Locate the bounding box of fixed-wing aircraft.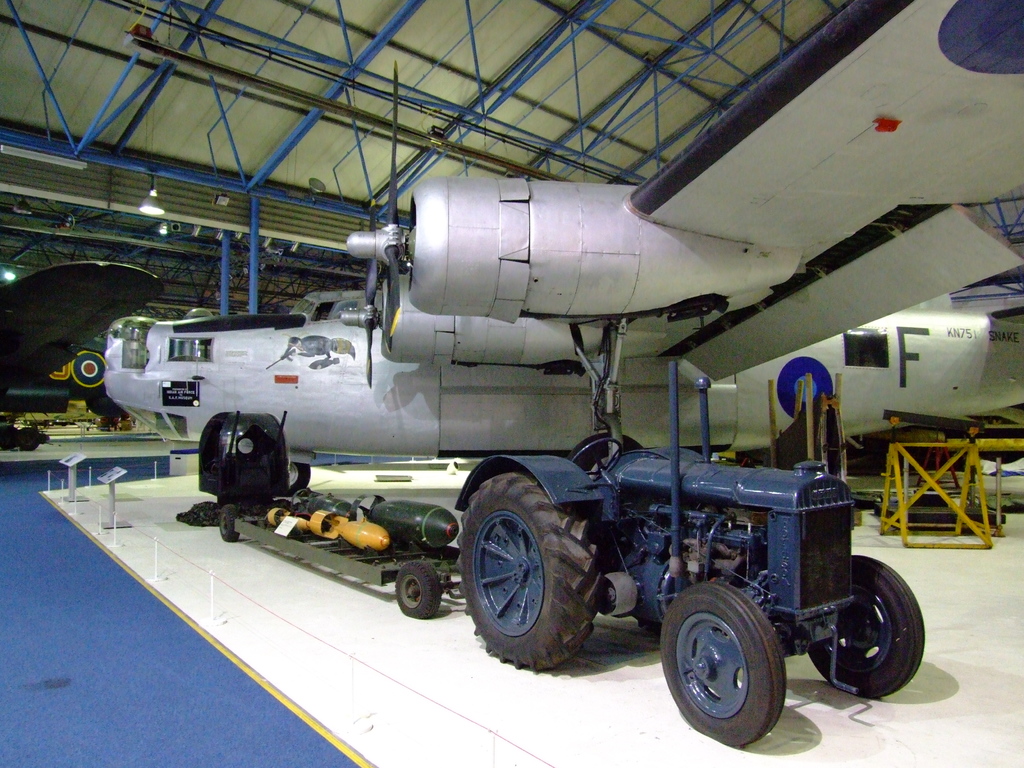
Bounding box: box=[0, 260, 156, 452].
